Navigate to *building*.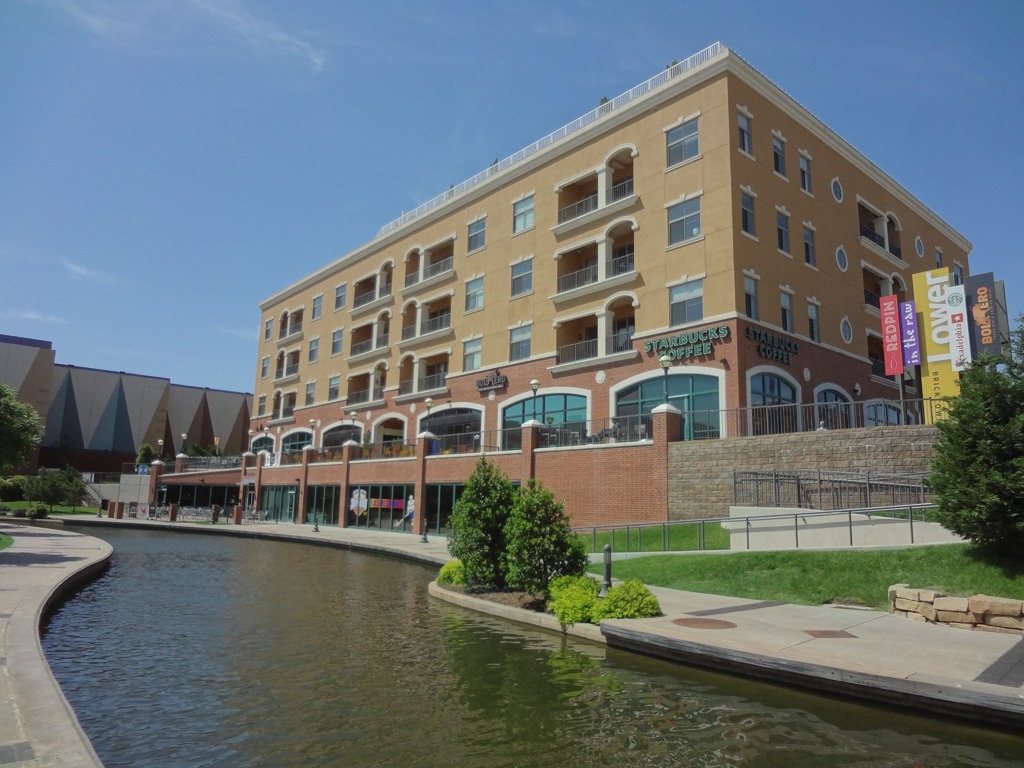
Navigation target: box(143, 42, 972, 539).
